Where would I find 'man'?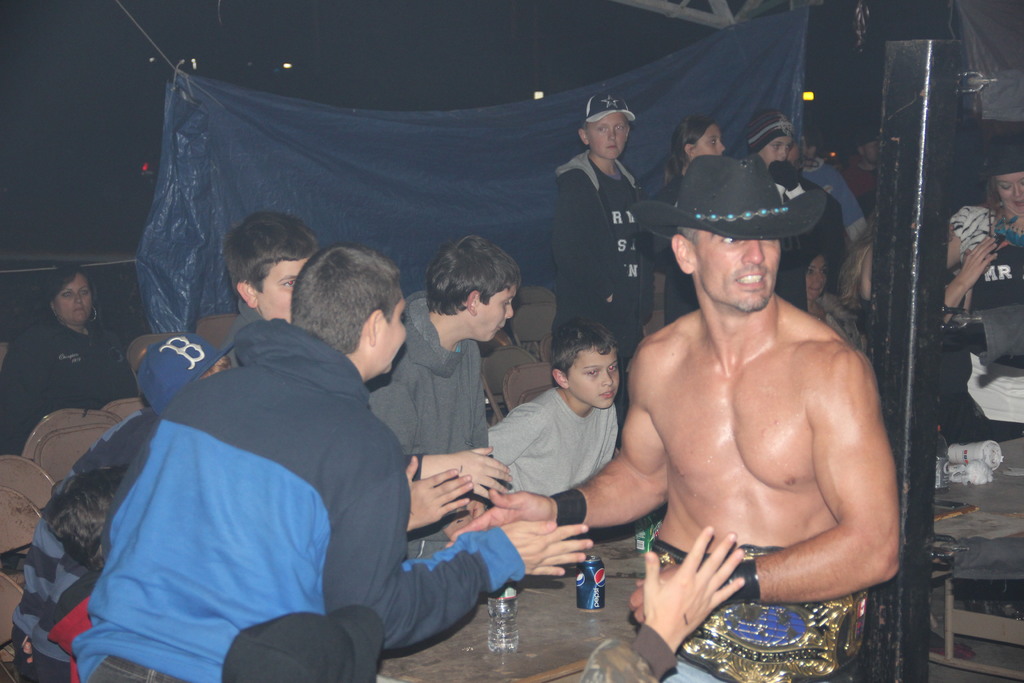
At [637,115,726,278].
